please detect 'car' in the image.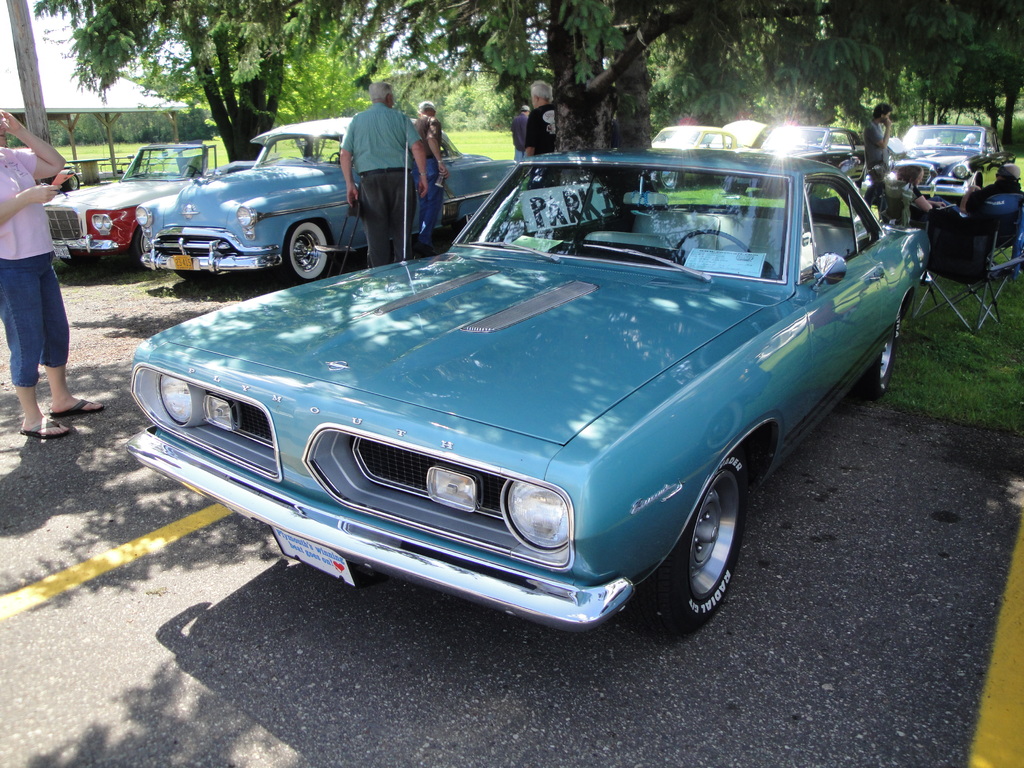
x1=739 y1=119 x2=868 y2=188.
